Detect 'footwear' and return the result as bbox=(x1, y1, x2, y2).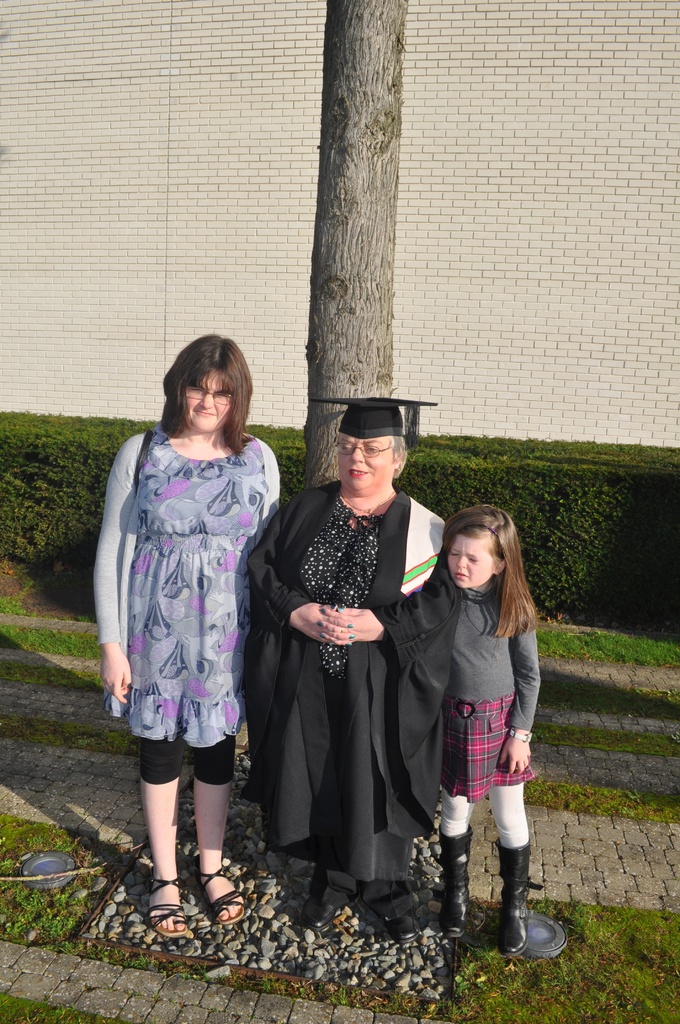
bbox=(187, 863, 243, 925).
